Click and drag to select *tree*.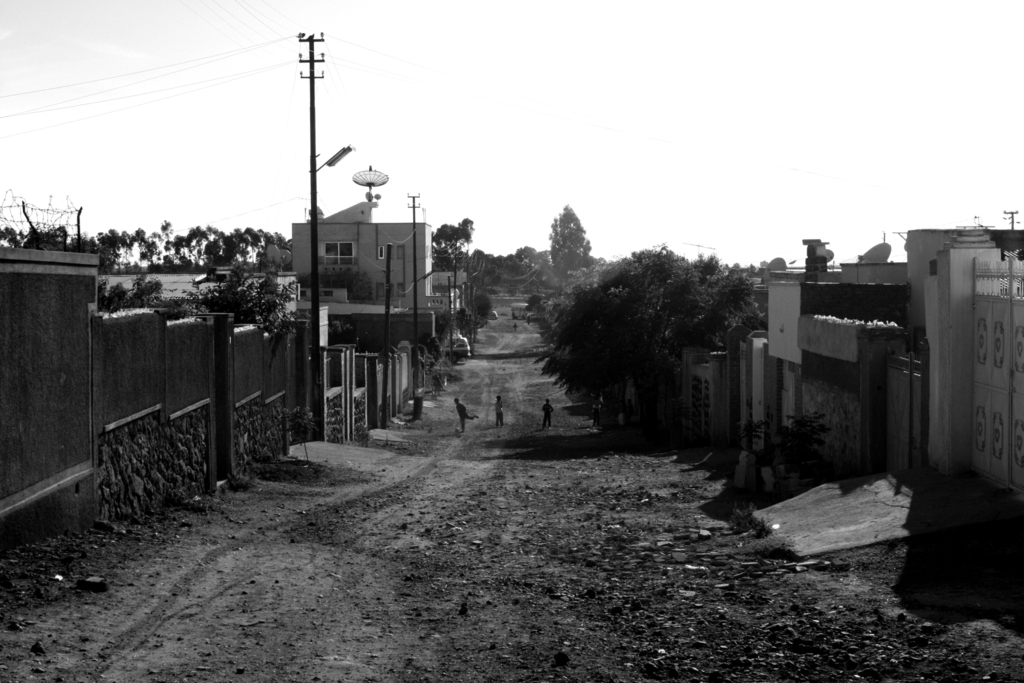
Selection: bbox(51, 227, 69, 251).
